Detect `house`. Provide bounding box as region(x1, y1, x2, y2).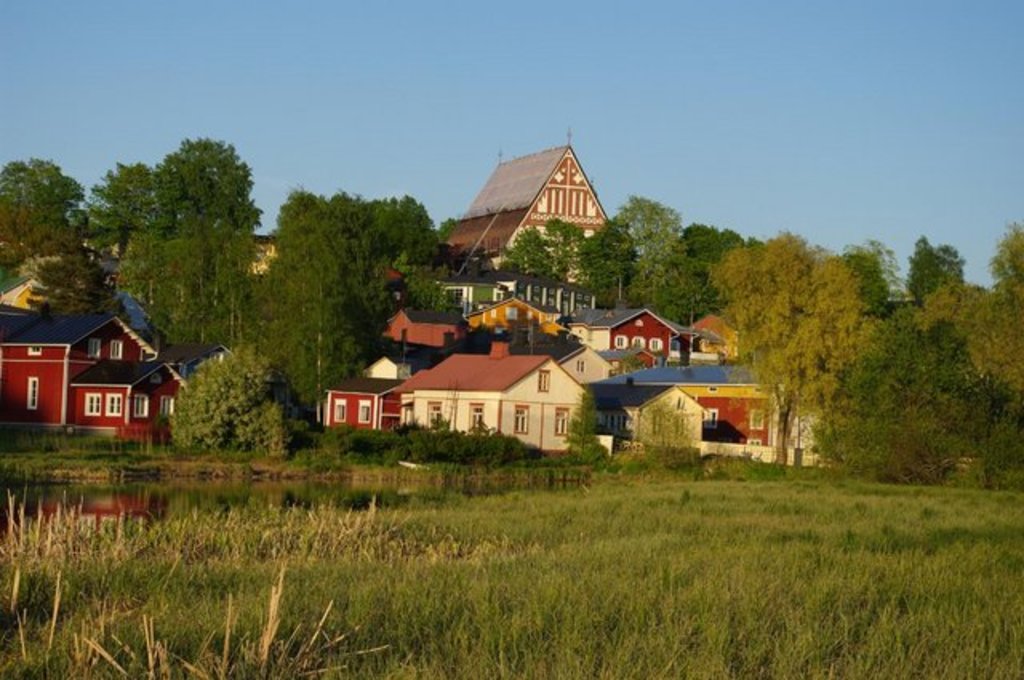
region(13, 293, 206, 450).
